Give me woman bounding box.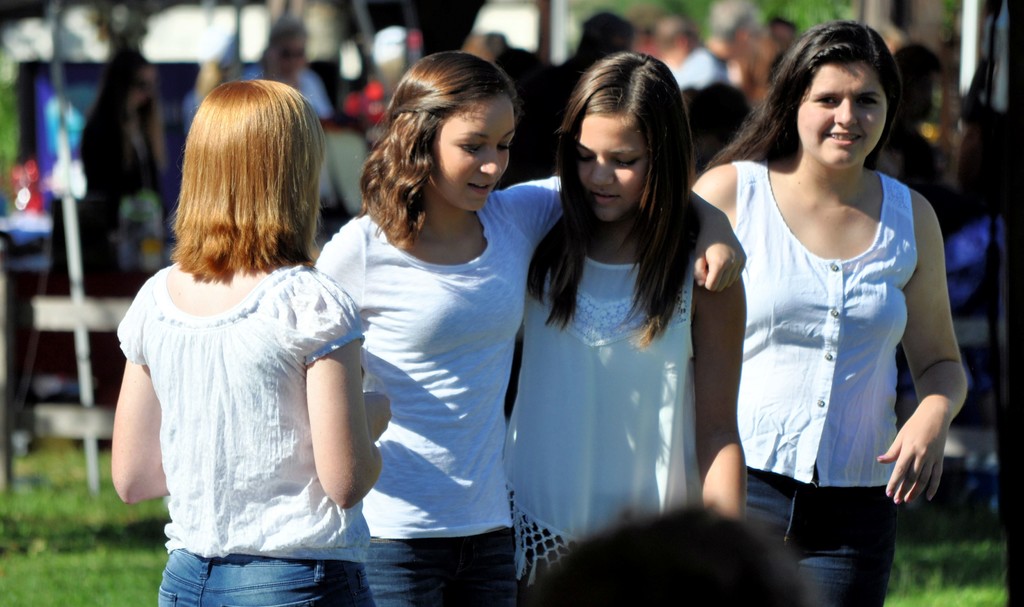
{"x1": 184, "y1": 19, "x2": 339, "y2": 126}.
